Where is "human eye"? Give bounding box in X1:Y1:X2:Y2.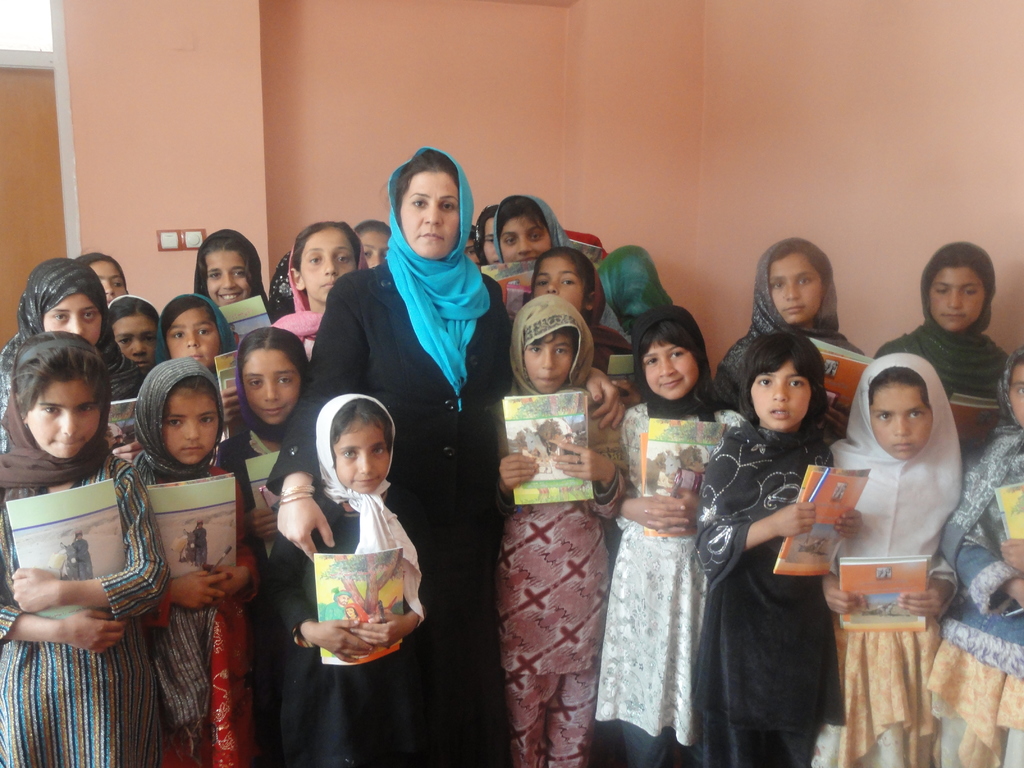
551:344:566:358.
